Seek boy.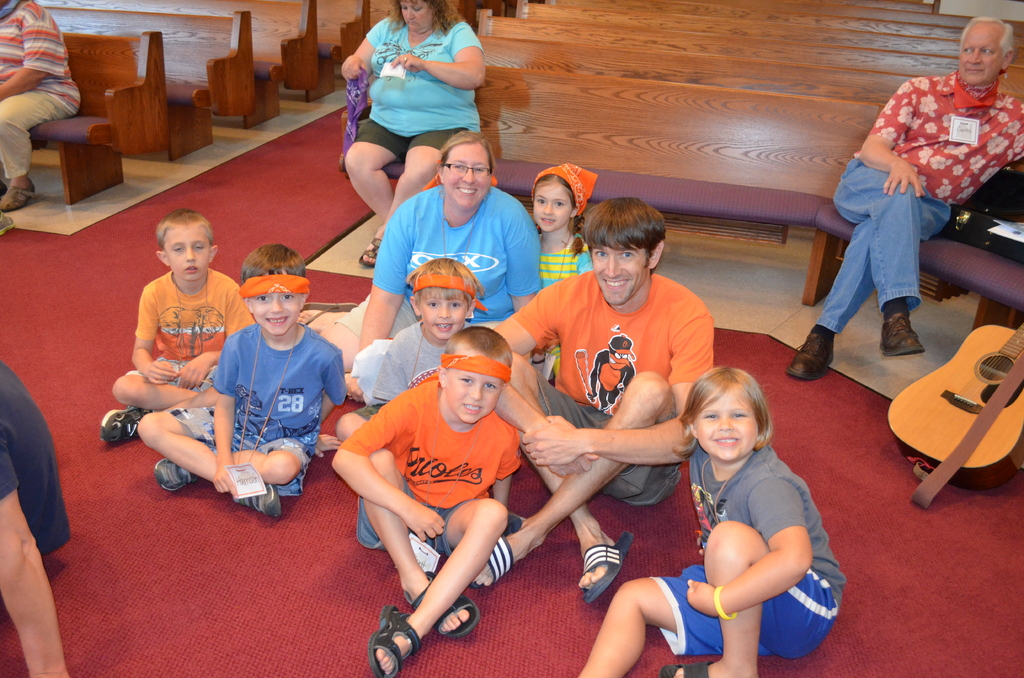
BBox(152, 249, 348, 524).
